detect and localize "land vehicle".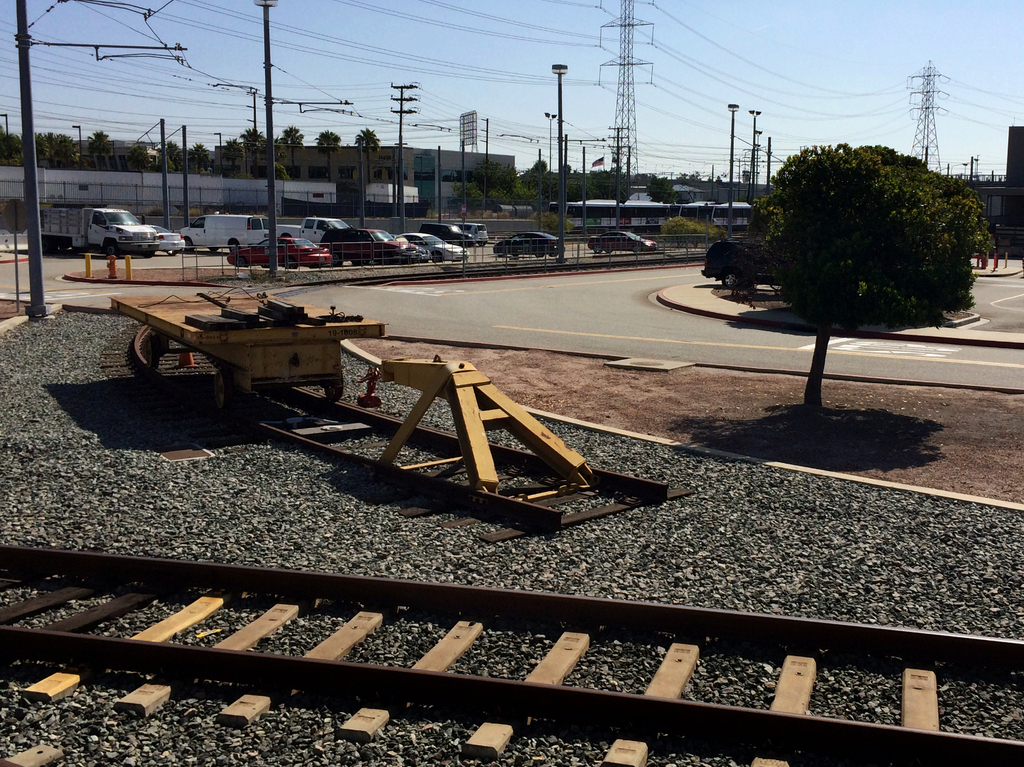
Localized at [x1=709, y1=238, x2=780, y2=289].
